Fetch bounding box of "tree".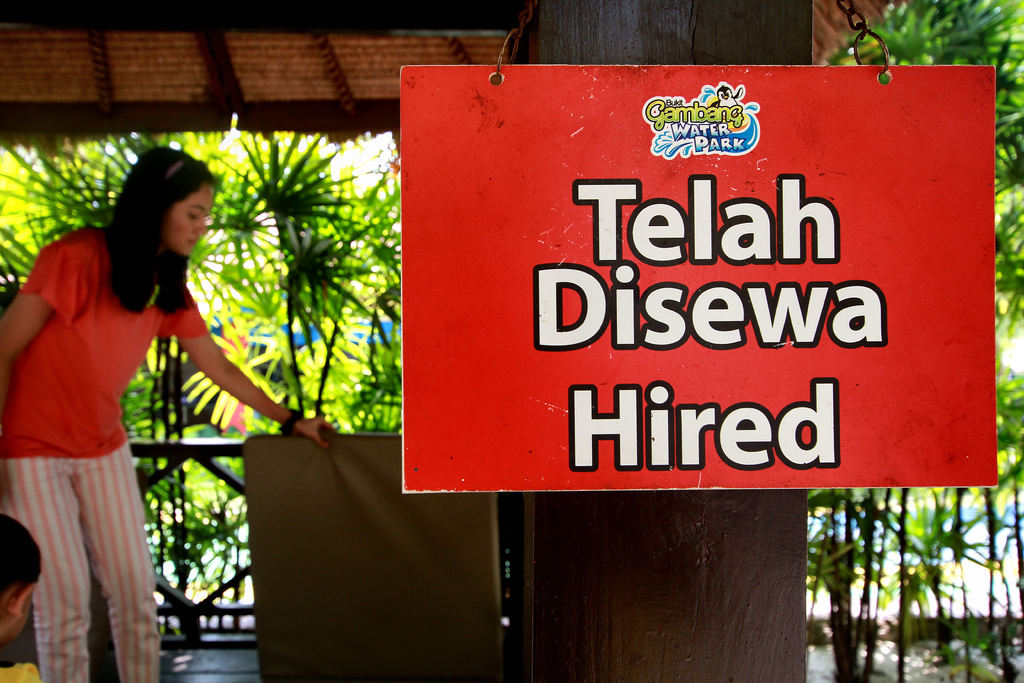
Bbox: <region>184, 131, 427, 441</region>.
